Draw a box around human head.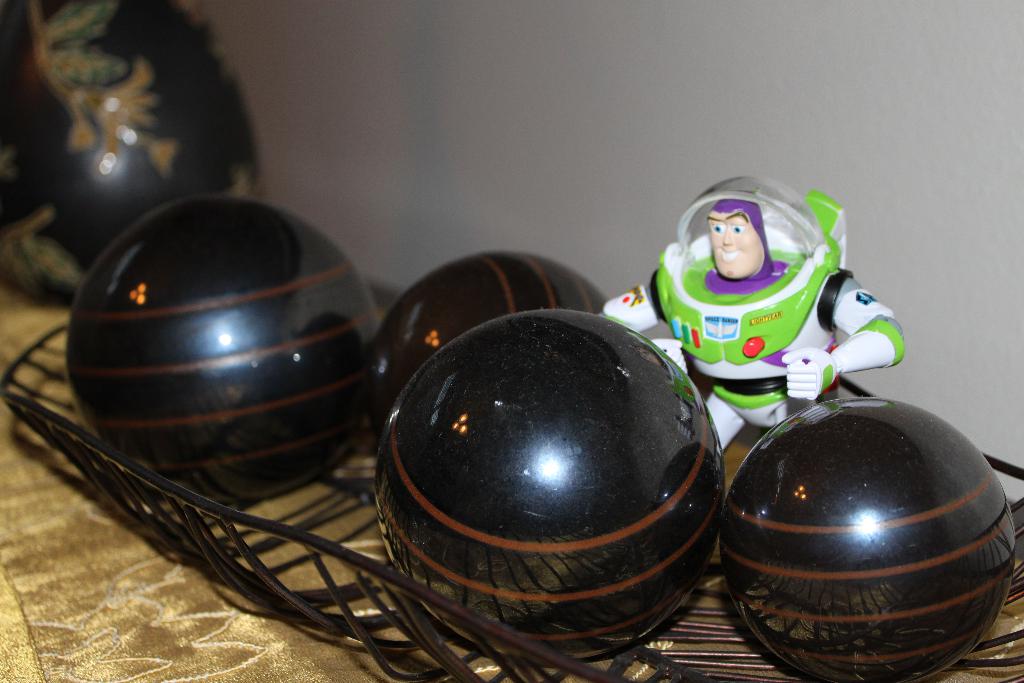
708,195,779,287.
